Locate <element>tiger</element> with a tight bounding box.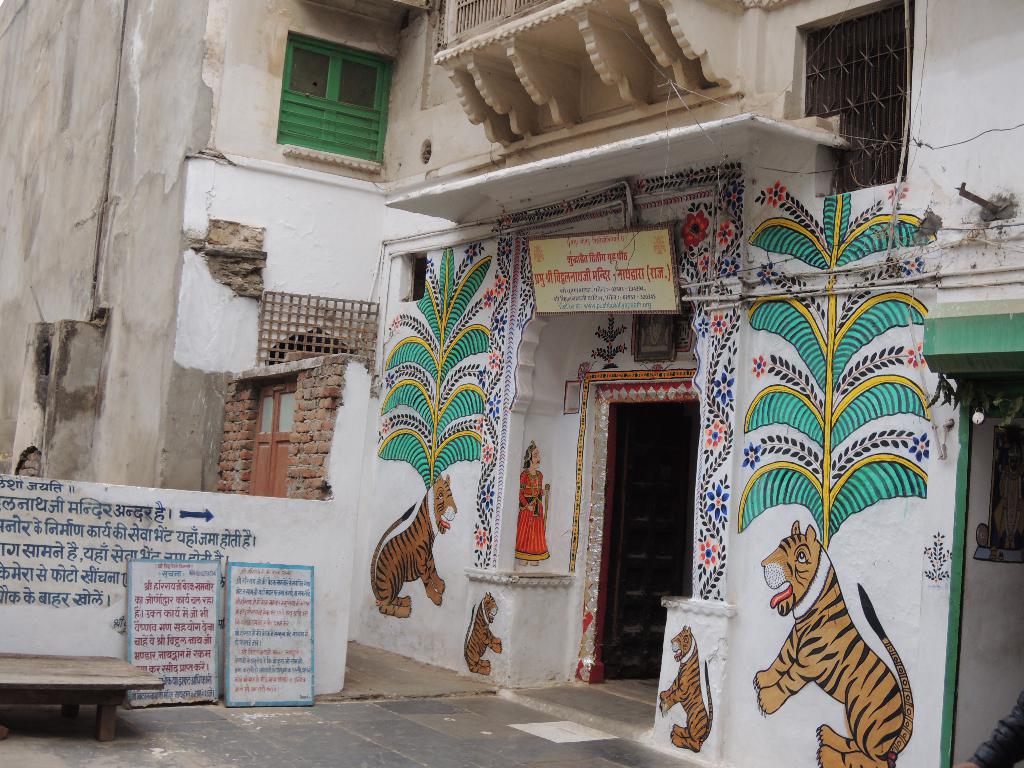
x1=662 y1=622 x2=714 y2=751.
